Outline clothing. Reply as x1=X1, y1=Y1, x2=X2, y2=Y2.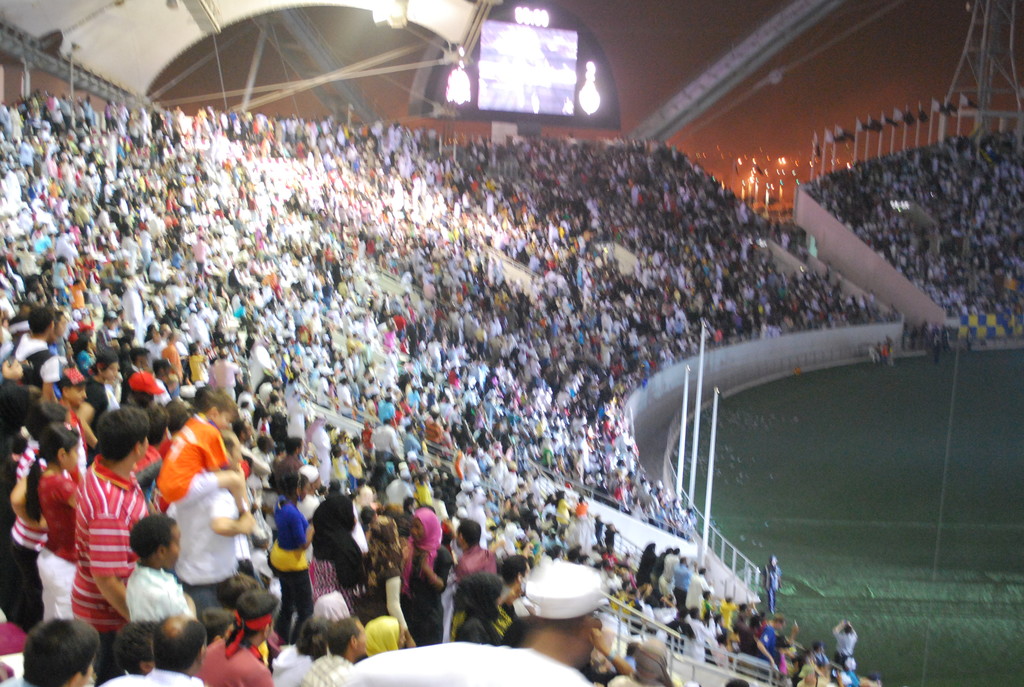
x1=156, y1=412, x2=230, y2=504.
